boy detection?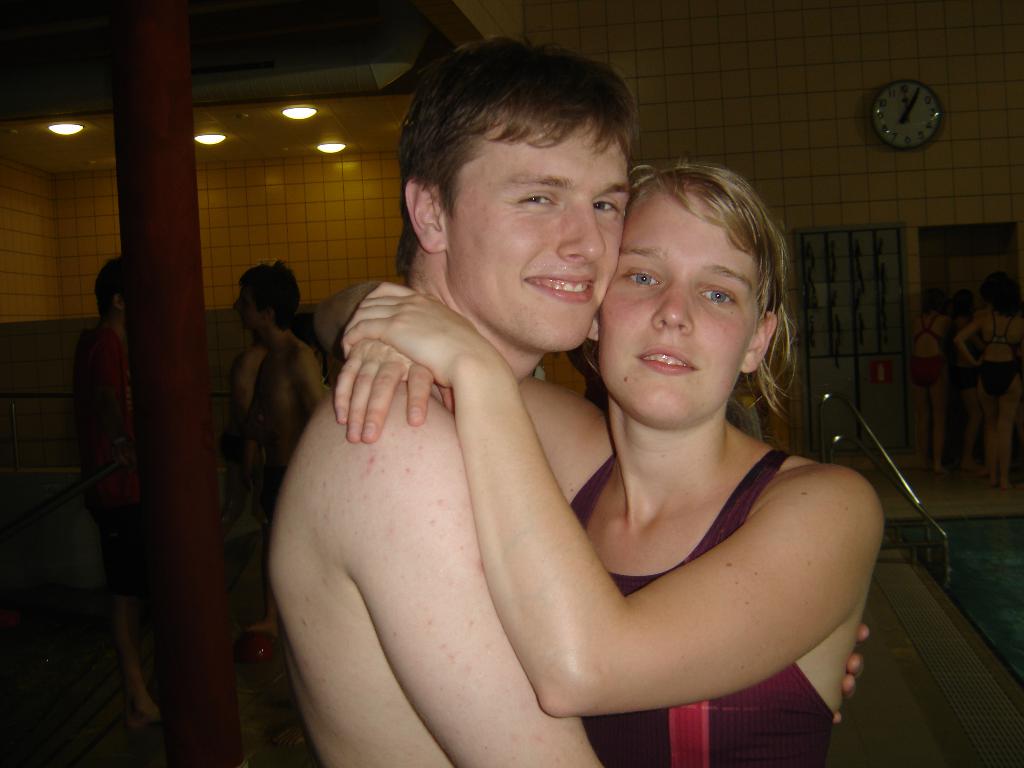
316:88:812:705
